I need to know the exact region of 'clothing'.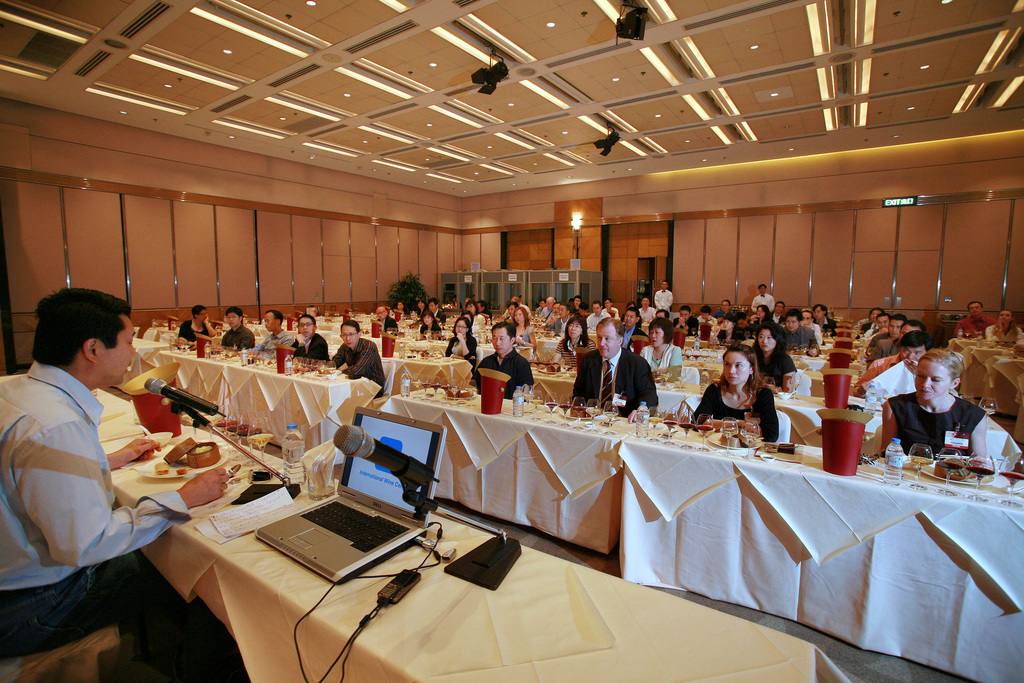
Region: box(620, 324, 648, 357).
